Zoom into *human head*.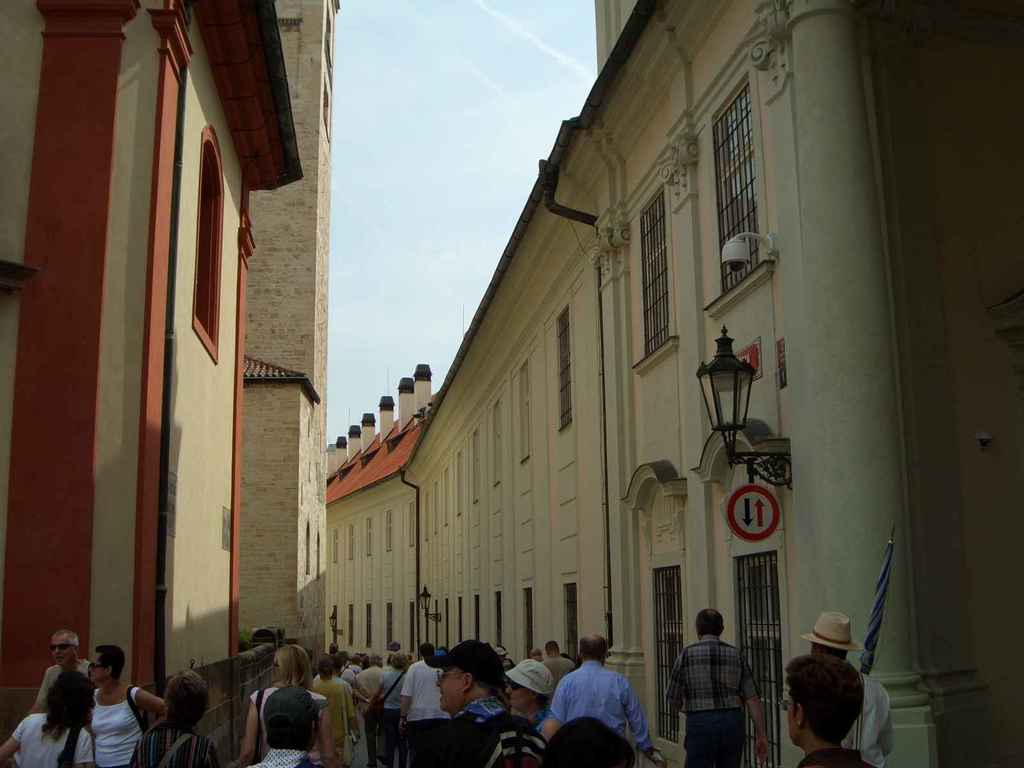
Zoom target: 88/646/128/688.
